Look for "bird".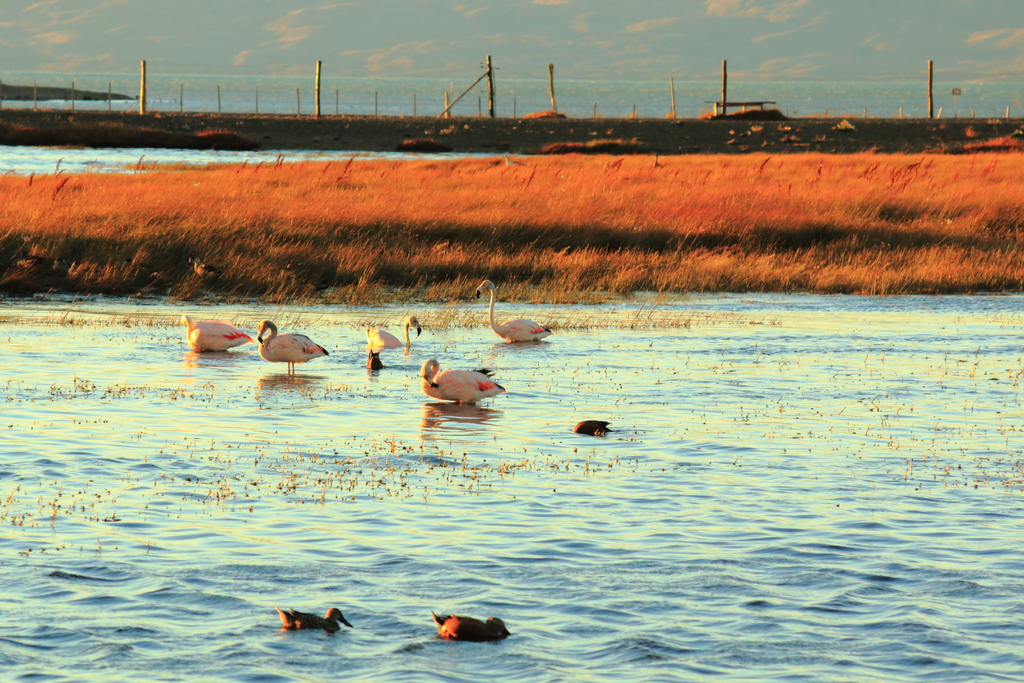
Found: x1=571, y1=415, x2=611, y2=435.
